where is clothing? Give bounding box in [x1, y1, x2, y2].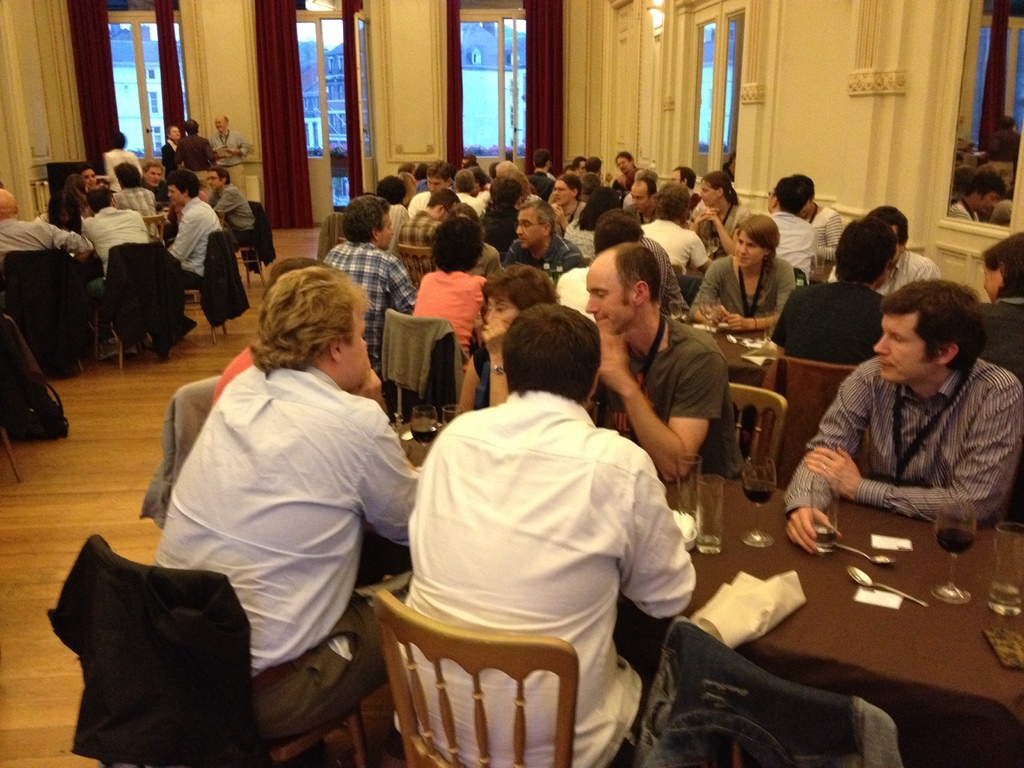
[690, 255, 796, 317].
